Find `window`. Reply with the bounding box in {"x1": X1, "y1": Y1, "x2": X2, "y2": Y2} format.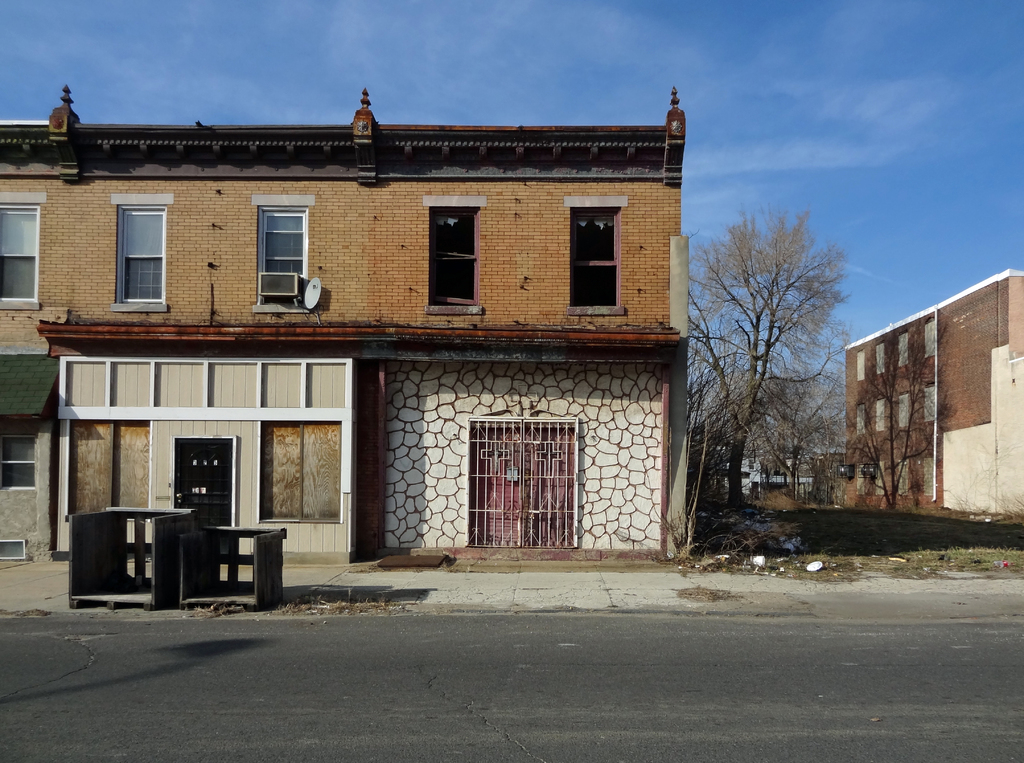
{"x1": 434, "y1": 212, "x2": 490, "y2": 310}.
